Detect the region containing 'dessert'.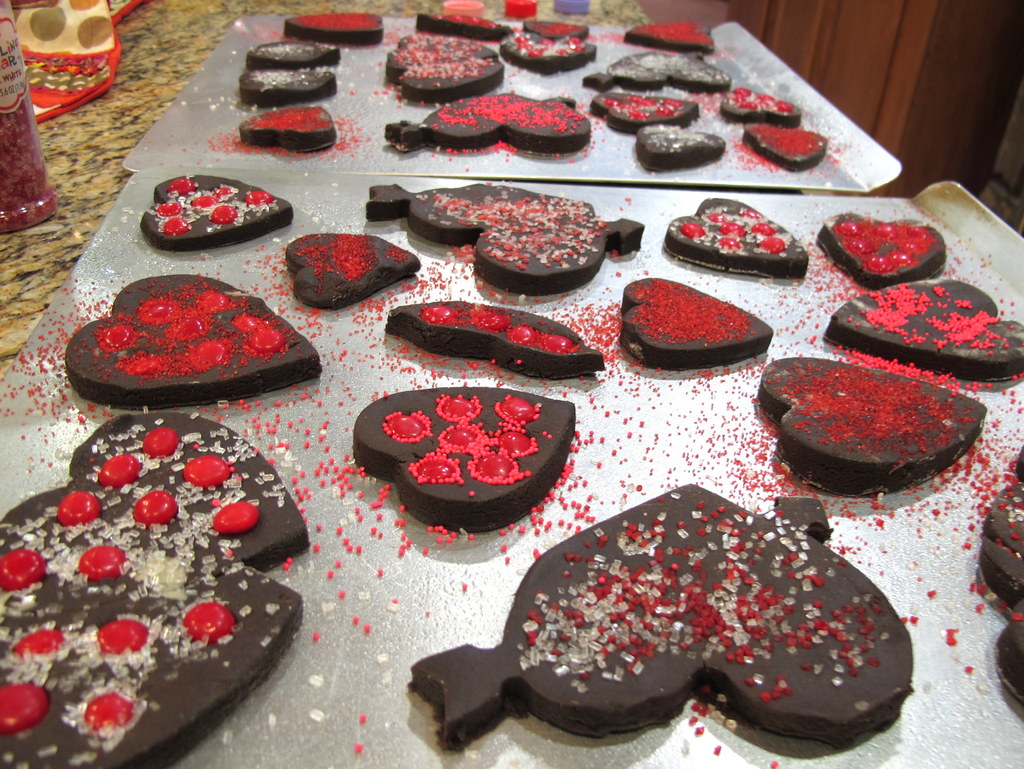
box=[591, 90, 698, 133].
